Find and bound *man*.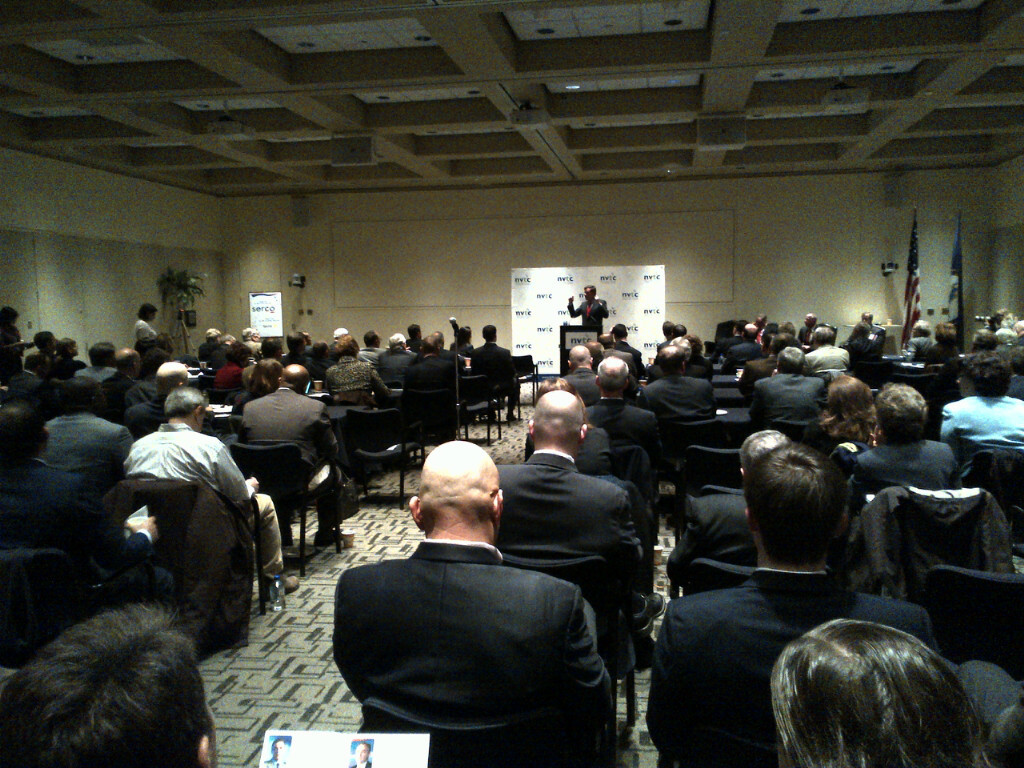
Bound: crop(46, 334, 85, 385).
